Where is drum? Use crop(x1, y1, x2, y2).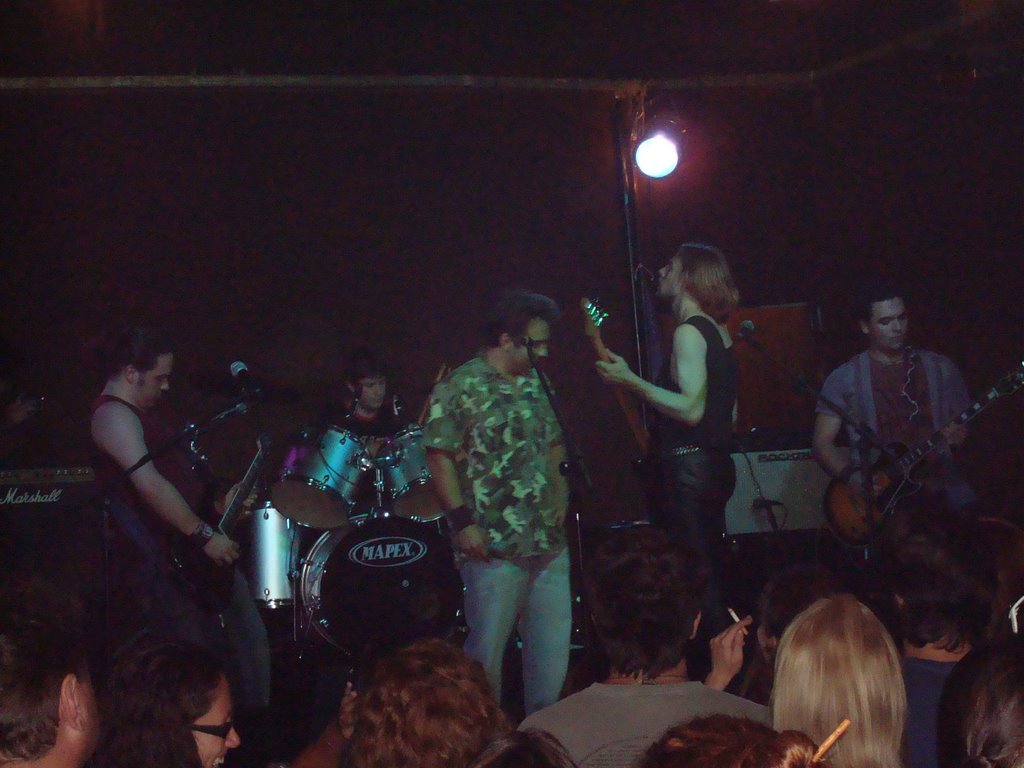
crop(262, 422, 377, 532).
